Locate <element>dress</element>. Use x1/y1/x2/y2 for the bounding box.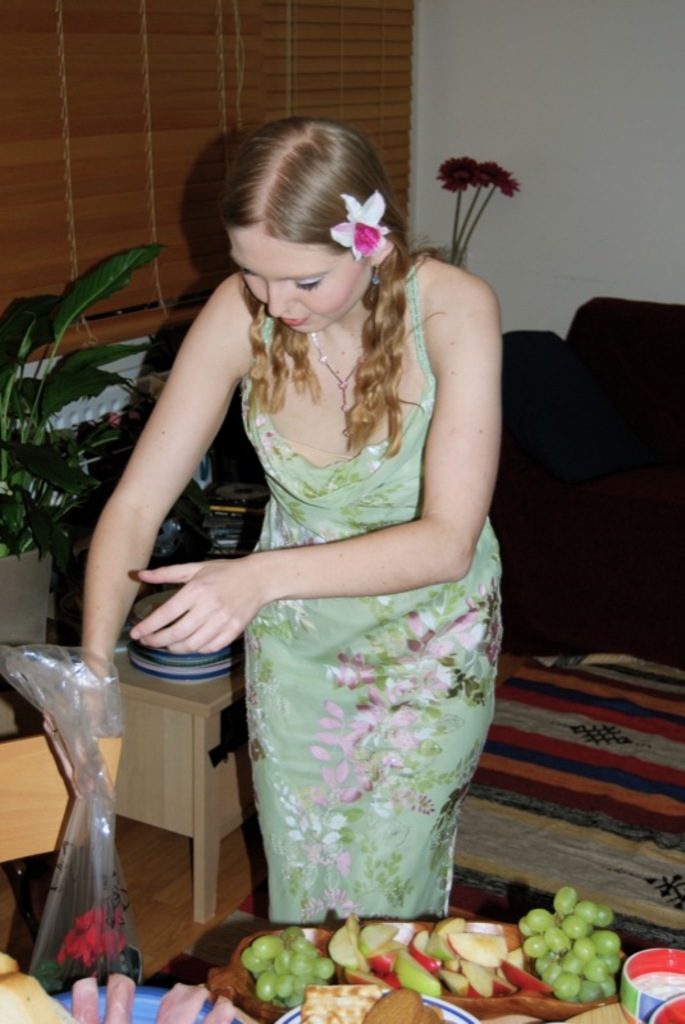
184/317/498/929.
